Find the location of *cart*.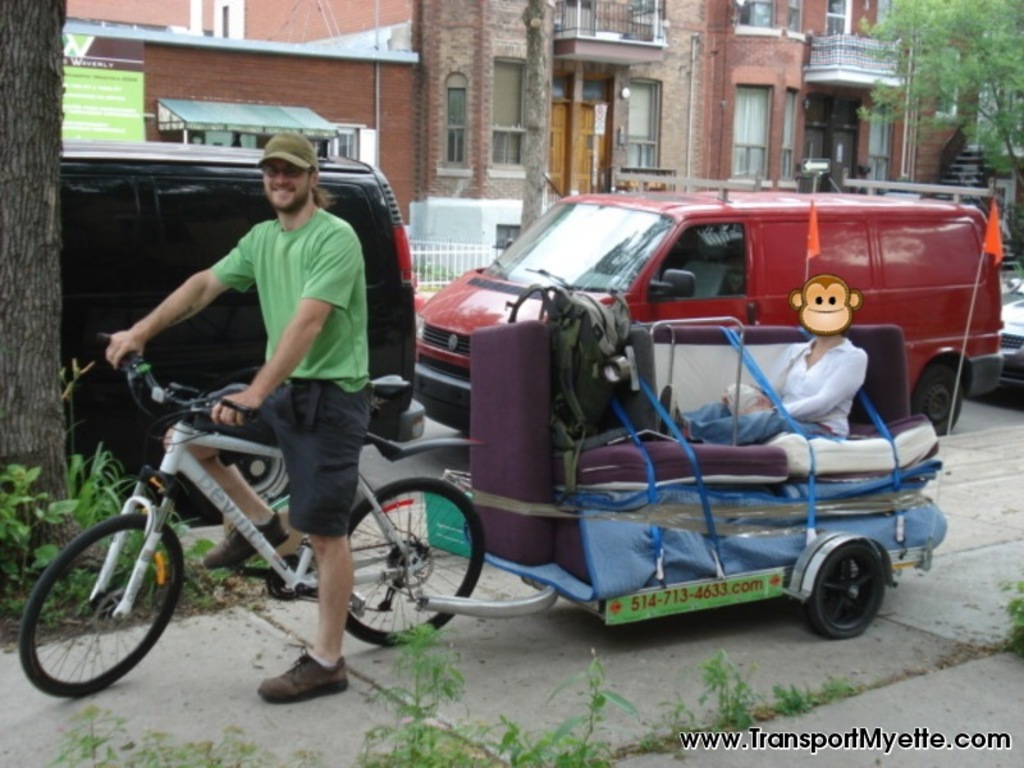
Location: bbox(401, 284, 947, 640).
